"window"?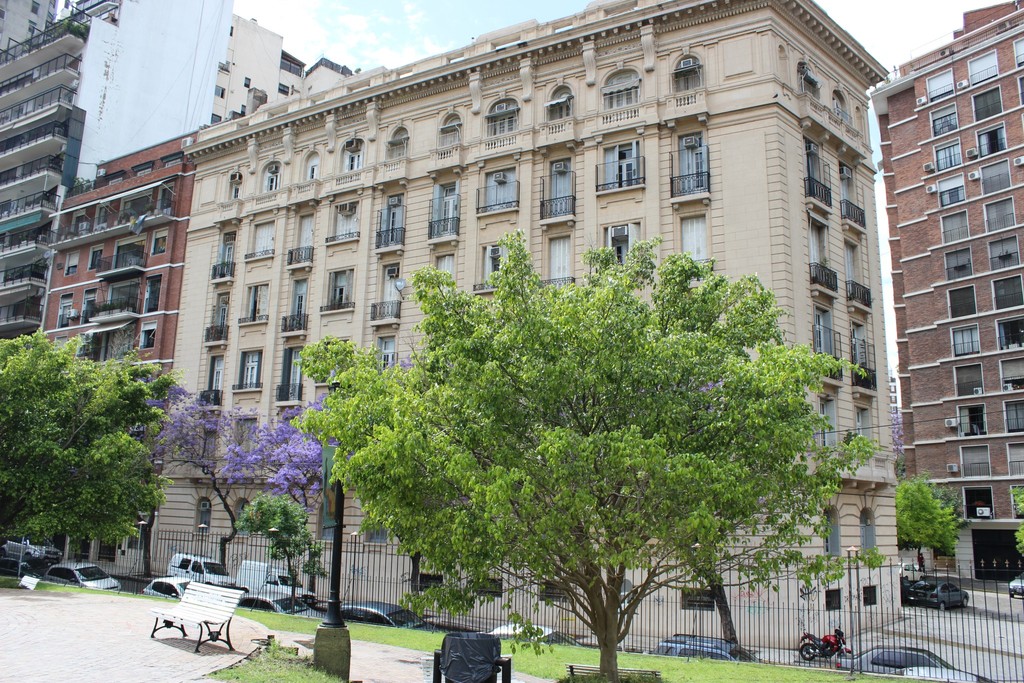
left=960, top=445, right=993, bottom=484
